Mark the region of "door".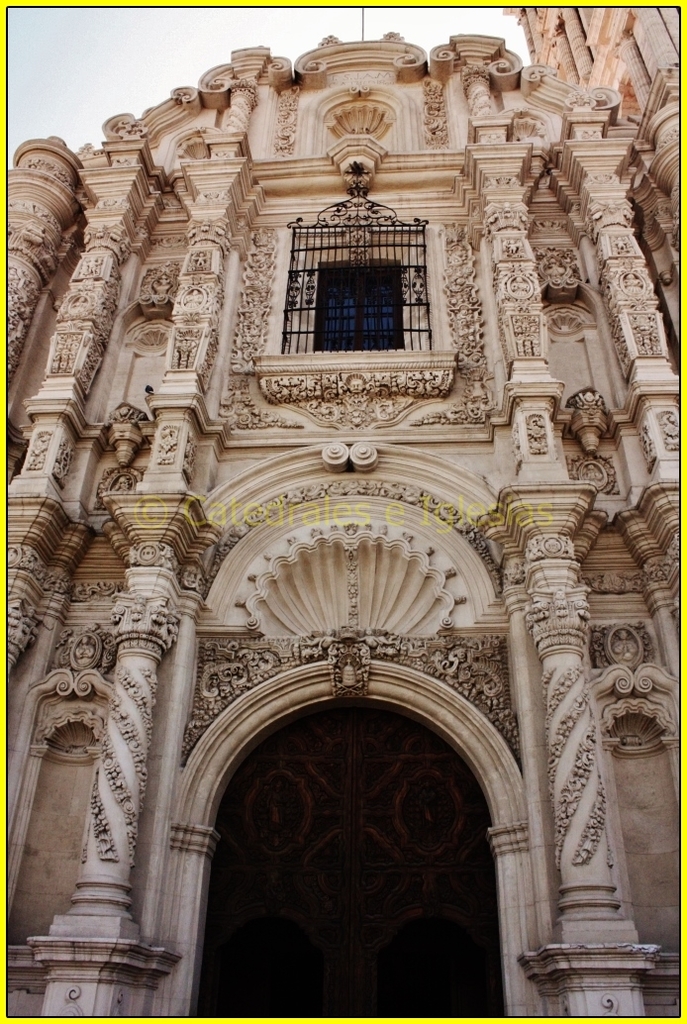
Region: (left=222, top=709, right=509, bottom=988).
